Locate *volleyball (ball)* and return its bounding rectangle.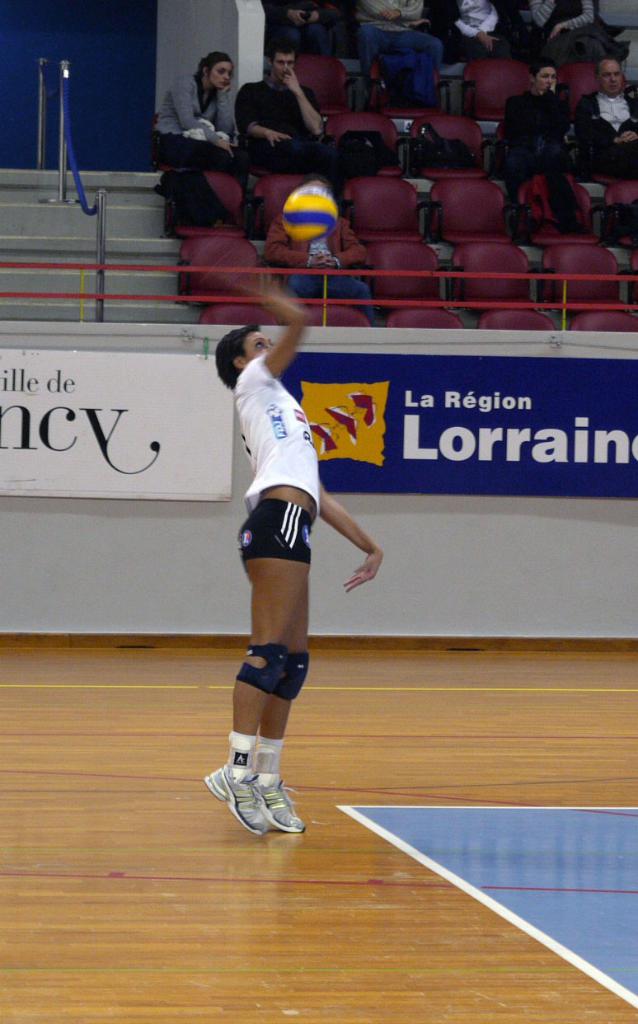
(left=279, top=180, right=340, bottom=246).
